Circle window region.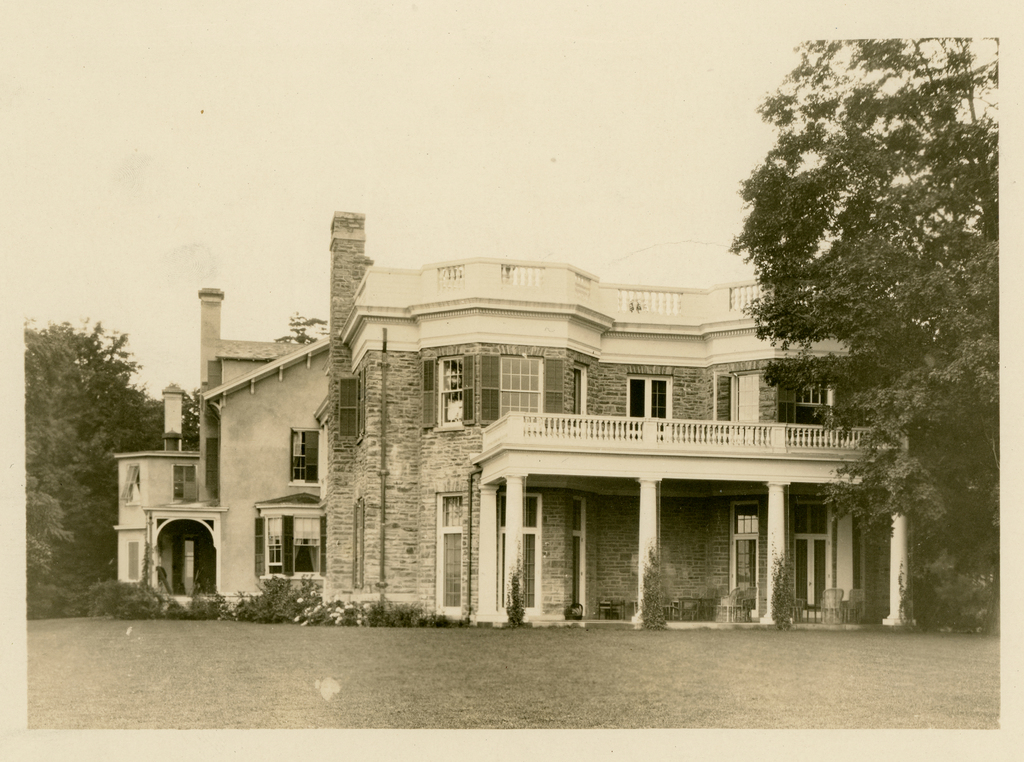
Region: rect(257, 490, 320, 578).
